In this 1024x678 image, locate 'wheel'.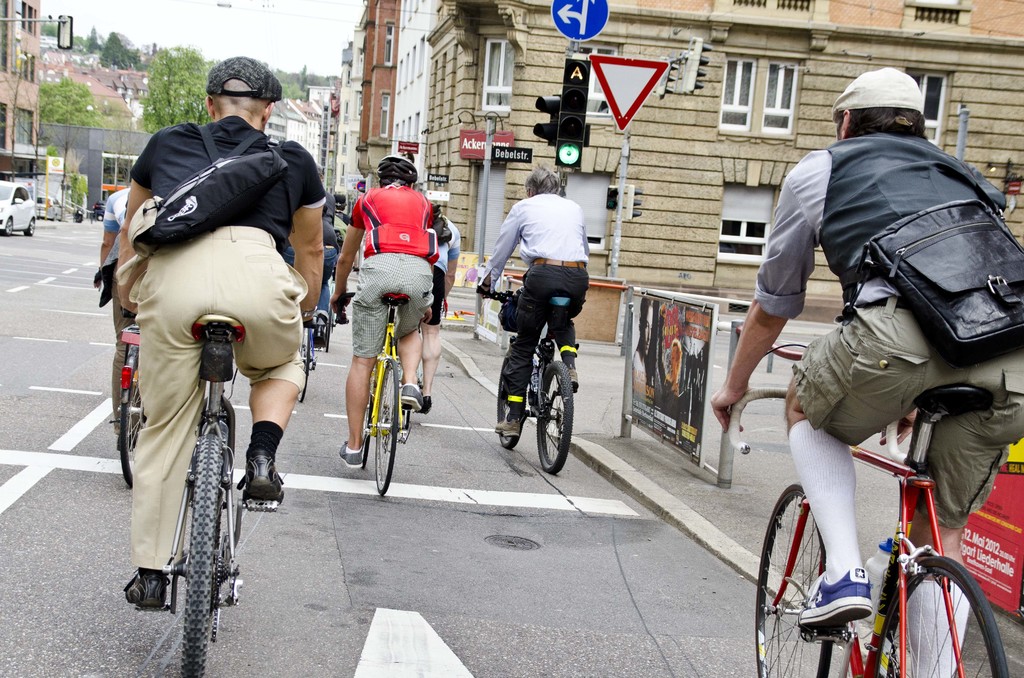
Bounding box: (536, 362, 573, 478).
